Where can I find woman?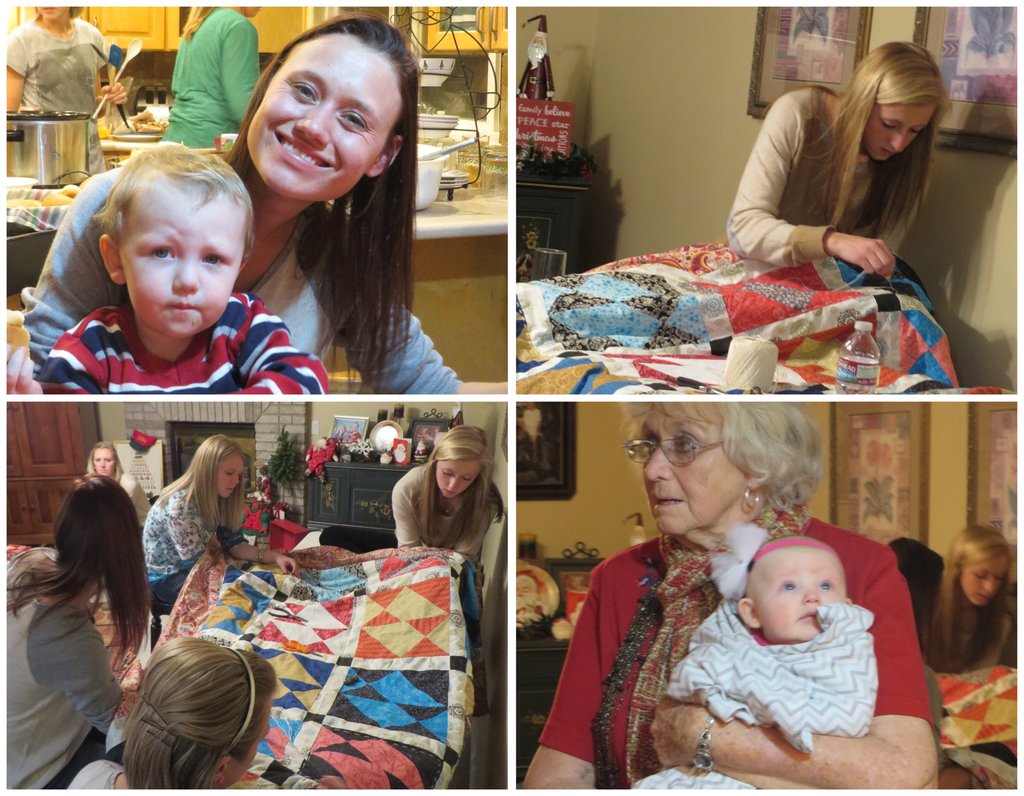
You can find it at crop(70, 632, 308, 793).
